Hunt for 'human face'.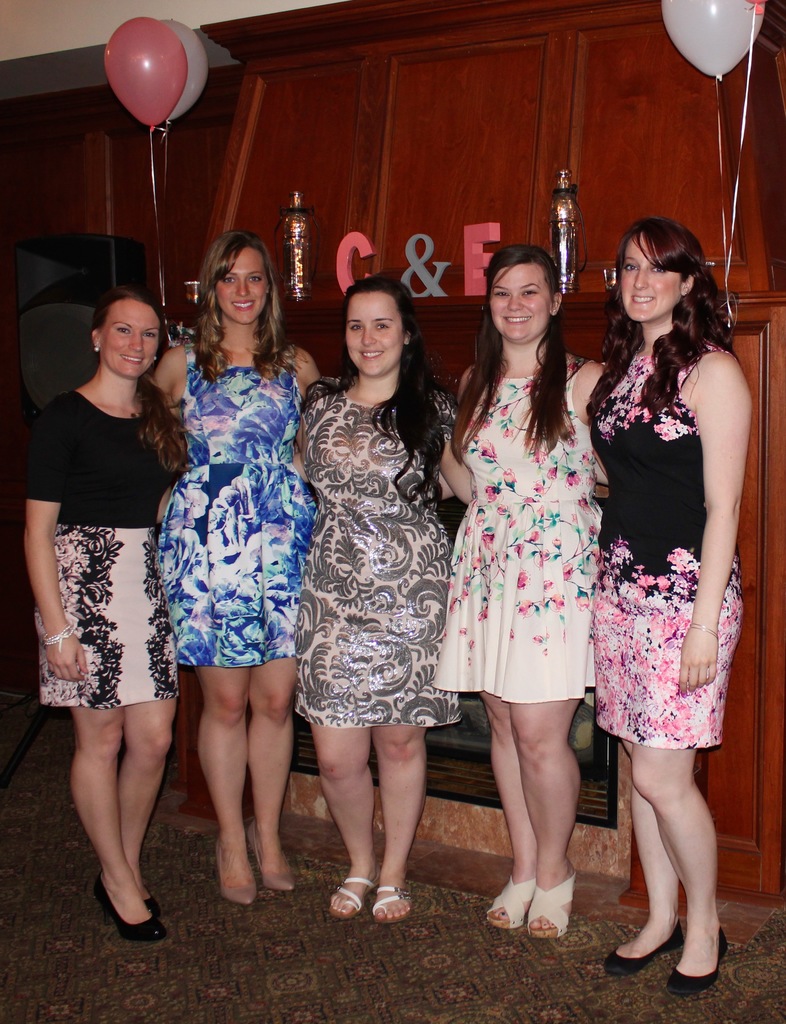
Hunted down at {"x1": 347, "y1": 277, "x2": 401, "y2": 371}.
